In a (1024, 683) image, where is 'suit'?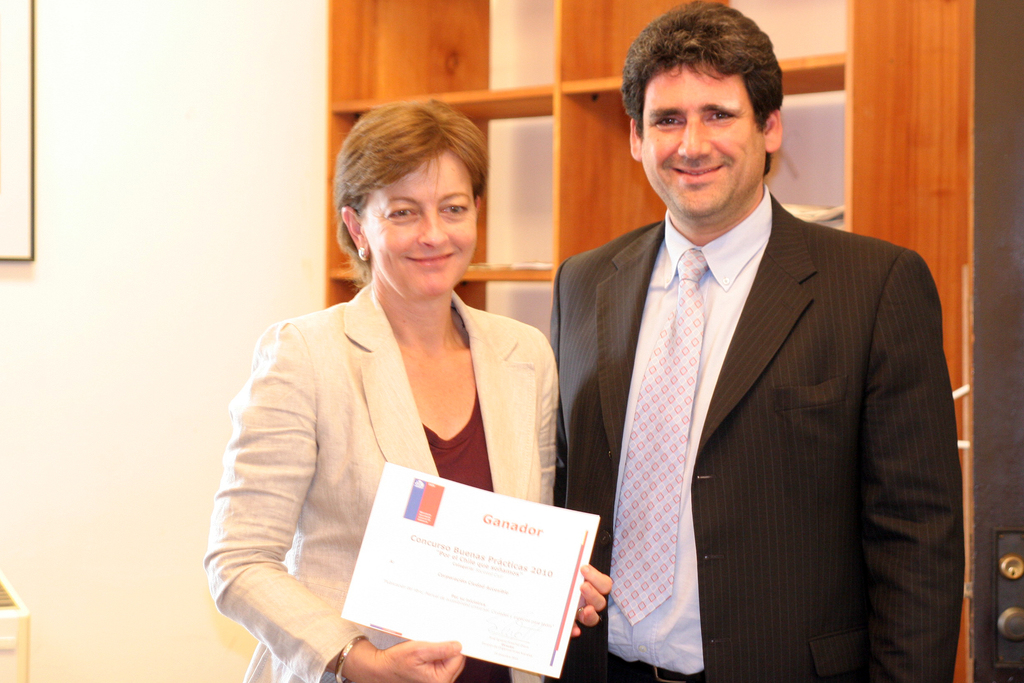
{"x1": 553, "y1": 156, "x2": 916, "y2": 669}.
